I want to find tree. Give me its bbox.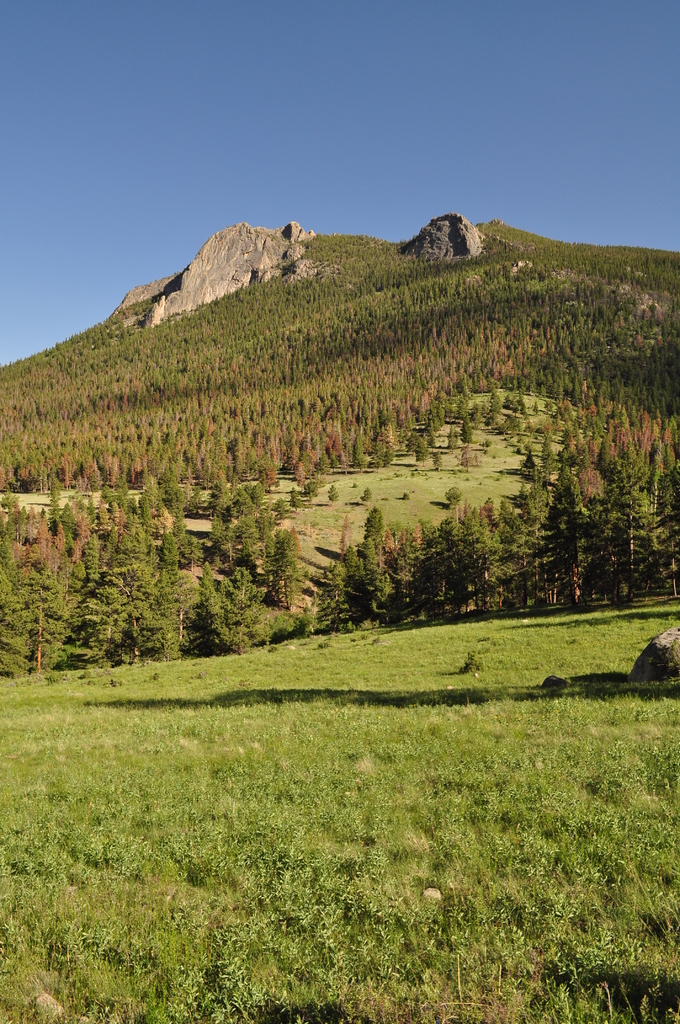
rect(444, 485, 463, 513).
